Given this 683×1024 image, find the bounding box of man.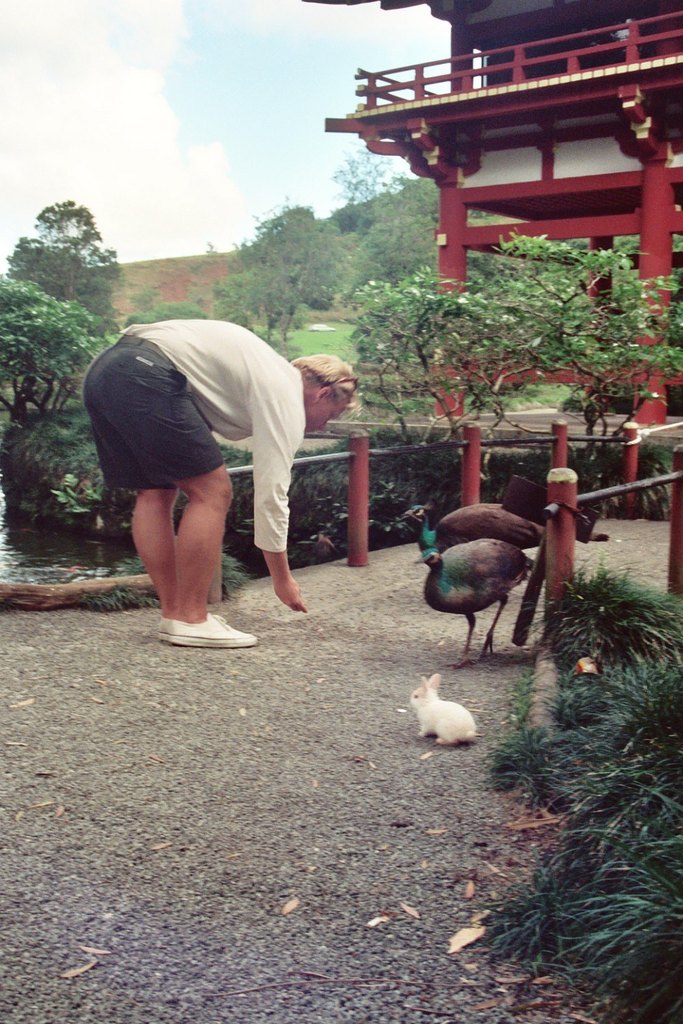
(x1=82, y1=318, x2=359, y2=646).
